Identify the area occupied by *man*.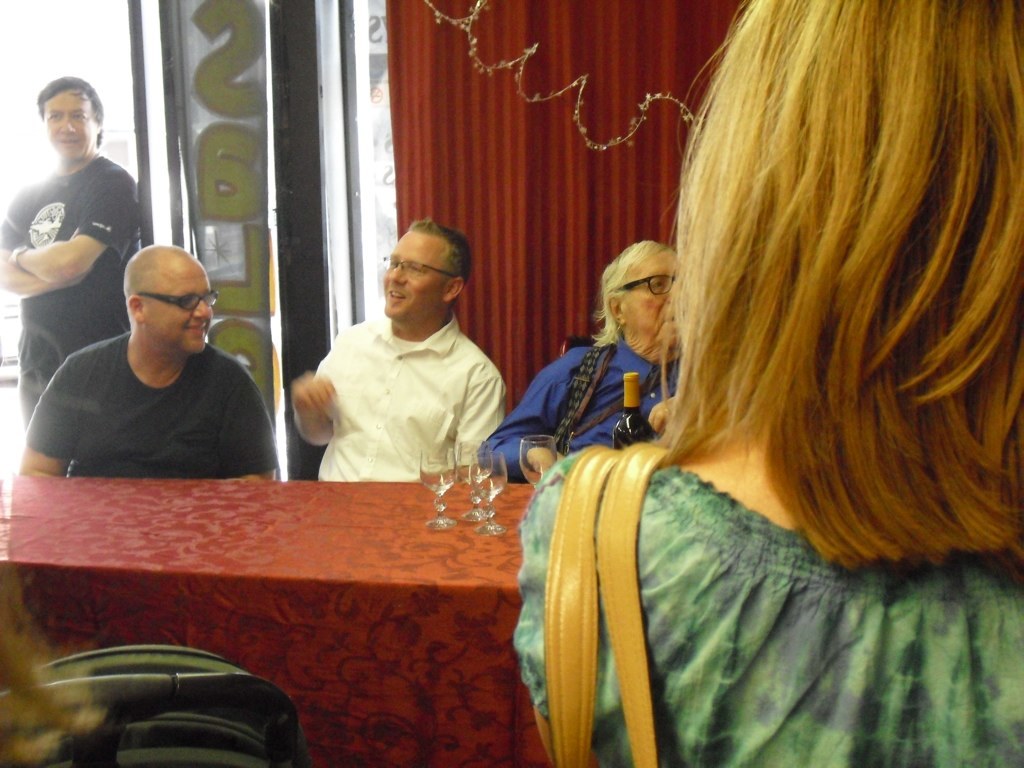
Area: [x1=478, y1=238, x2=678, y2=485].
